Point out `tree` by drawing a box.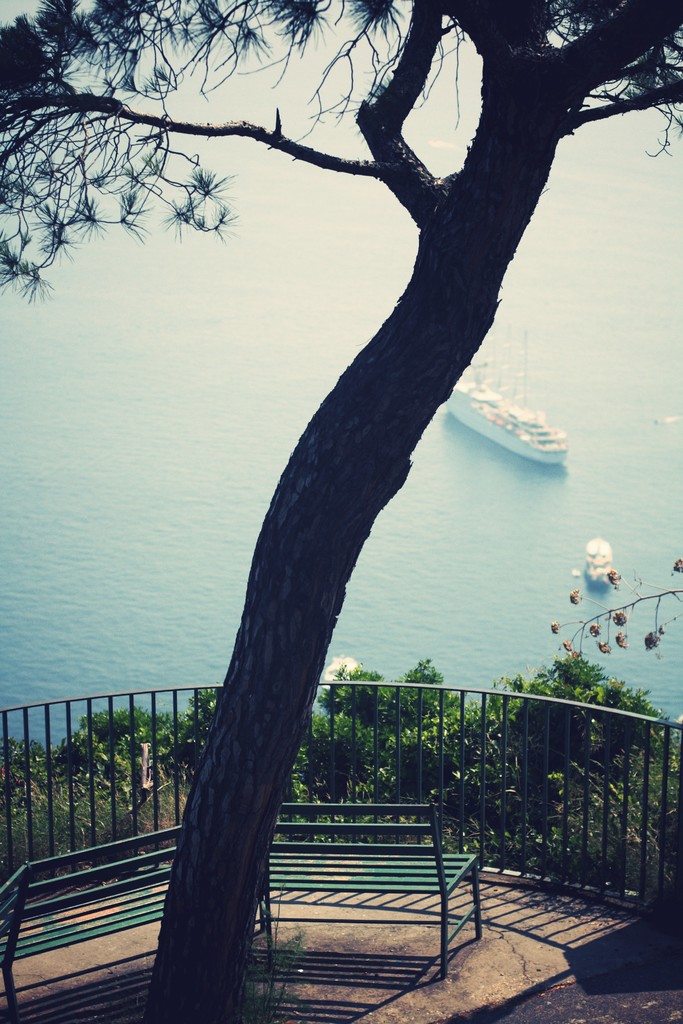
177,673,227,755.
